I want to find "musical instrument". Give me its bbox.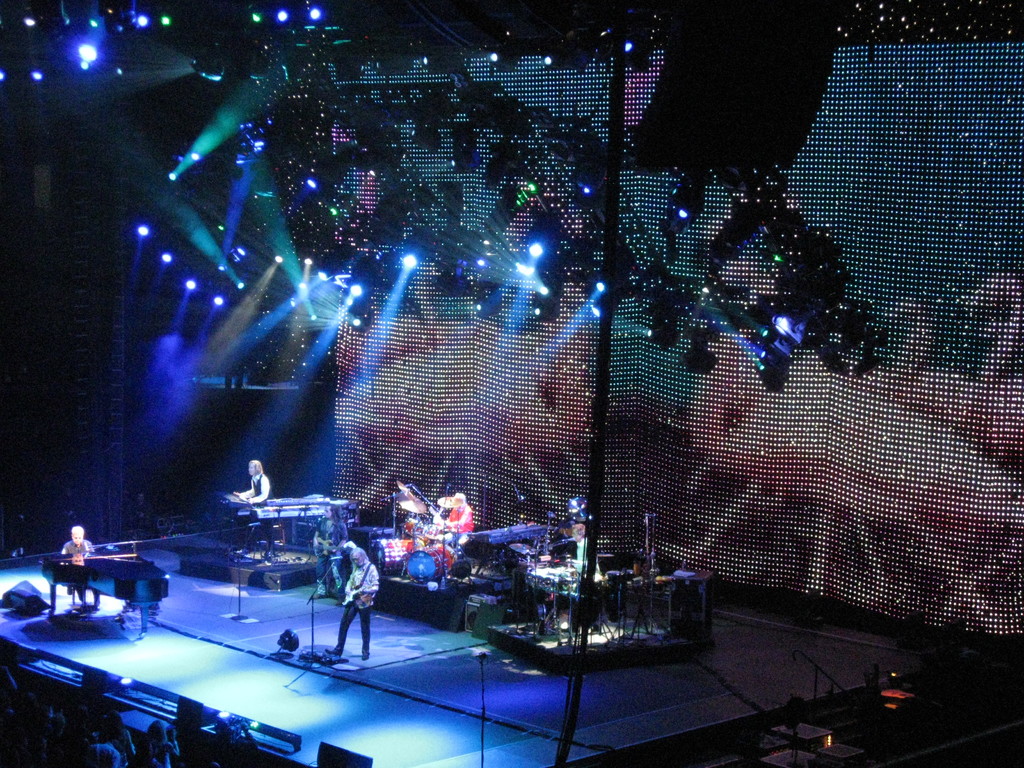
region(367, 540, 420, 577).
